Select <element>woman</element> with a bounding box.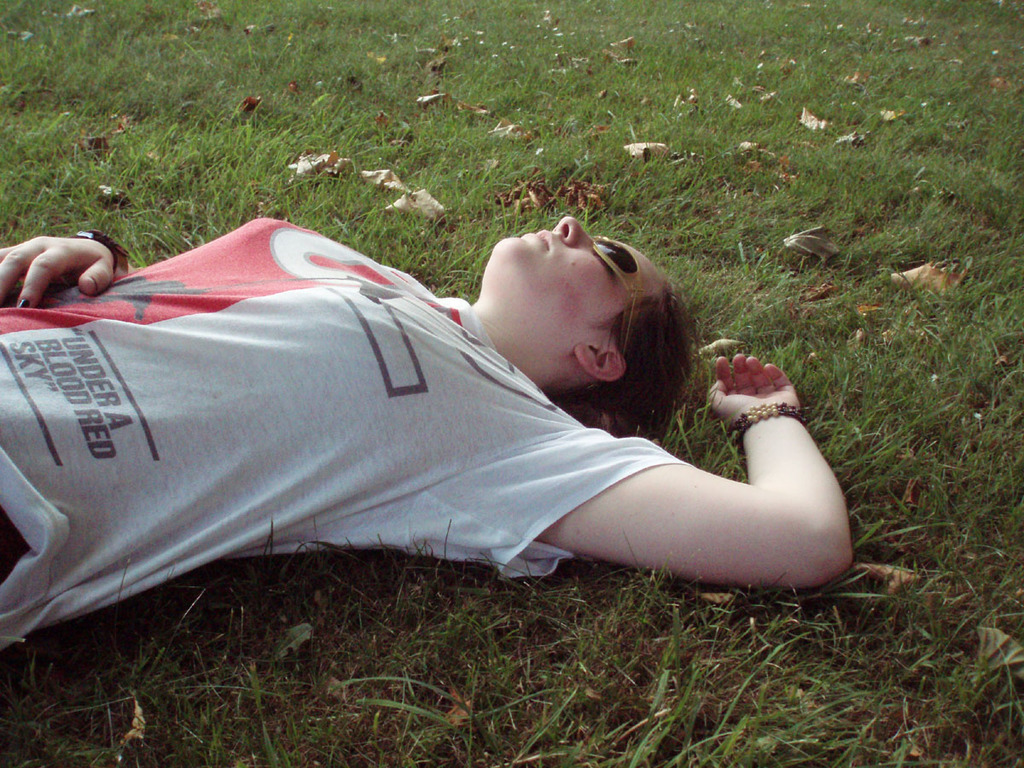
rect(26, 162, 876, 672).
